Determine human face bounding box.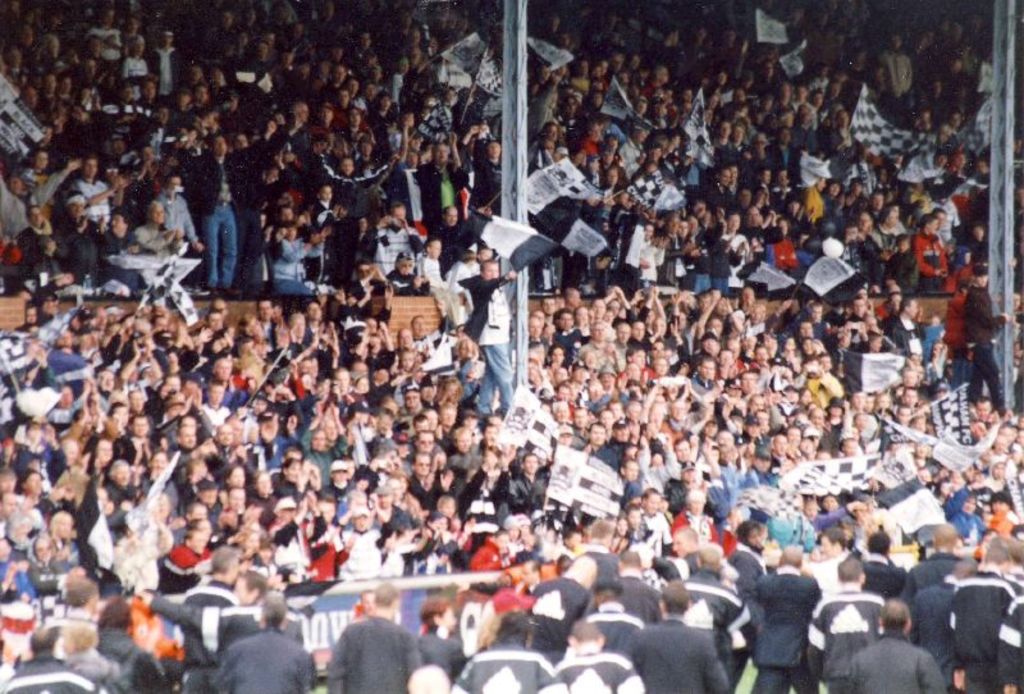
Determined: [818,496,840,511].
